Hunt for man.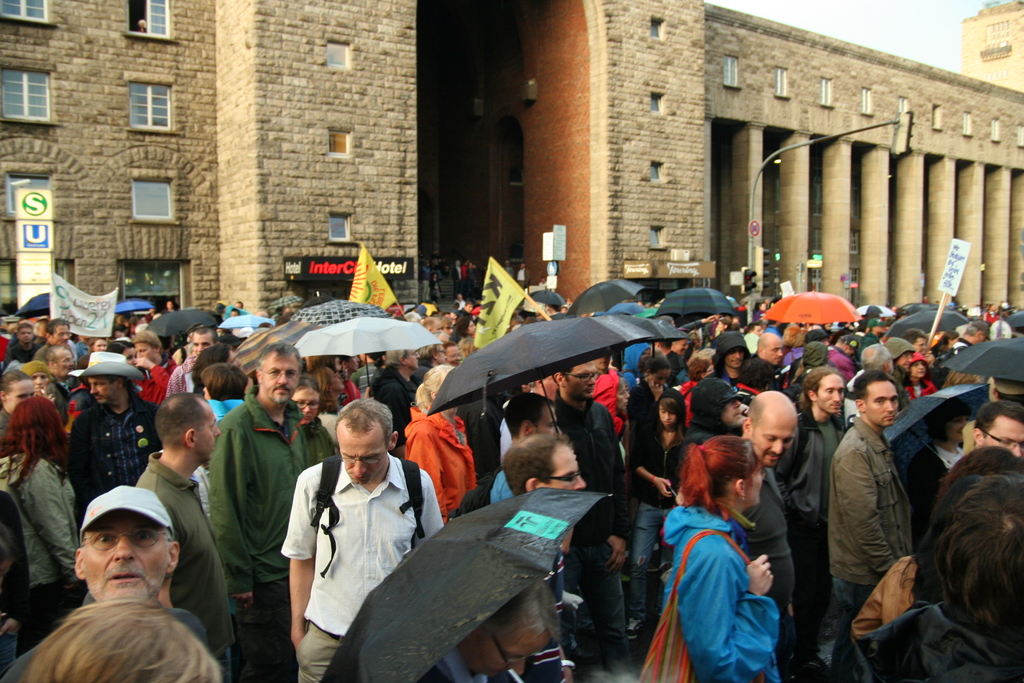
Hunted down at box=[165, 325, 218, 397].
